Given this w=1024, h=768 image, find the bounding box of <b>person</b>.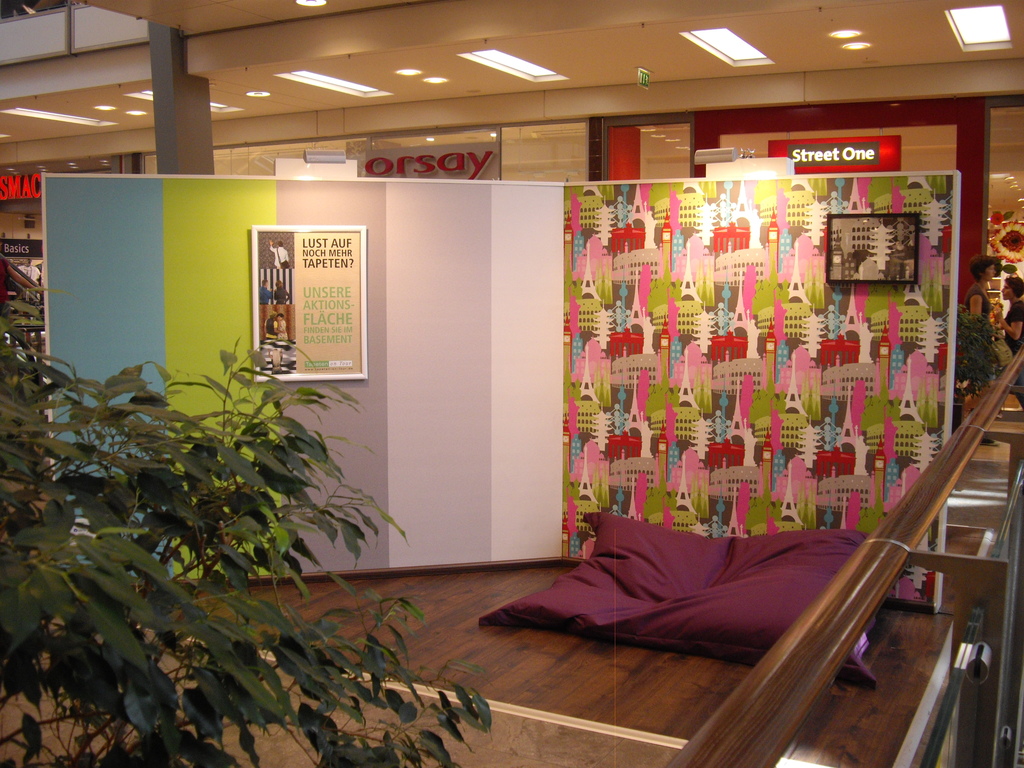
(left=262, top=280, right=273, bottom=301).
